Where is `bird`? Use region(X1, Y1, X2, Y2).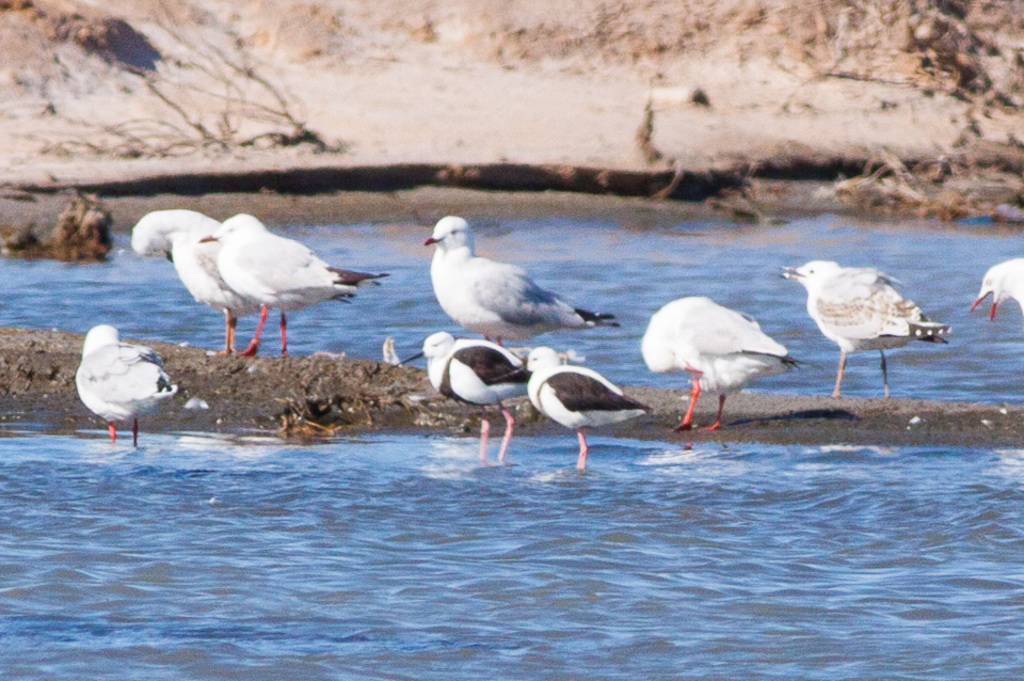
region(638, 284, 815, 413).
